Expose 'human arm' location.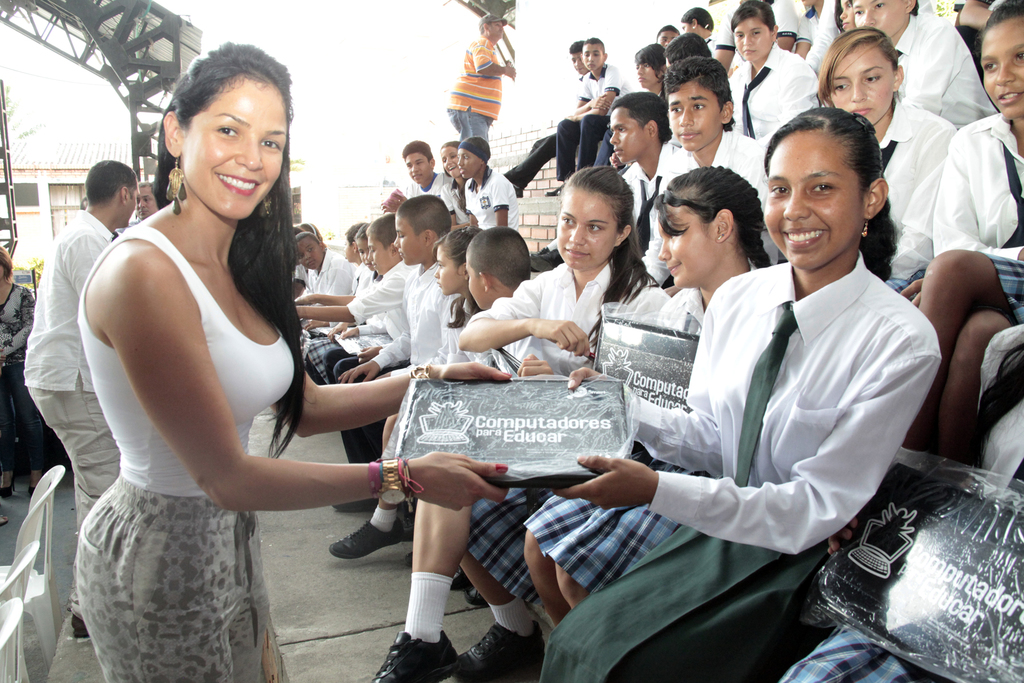
Exposed at (548,342,941,551).
